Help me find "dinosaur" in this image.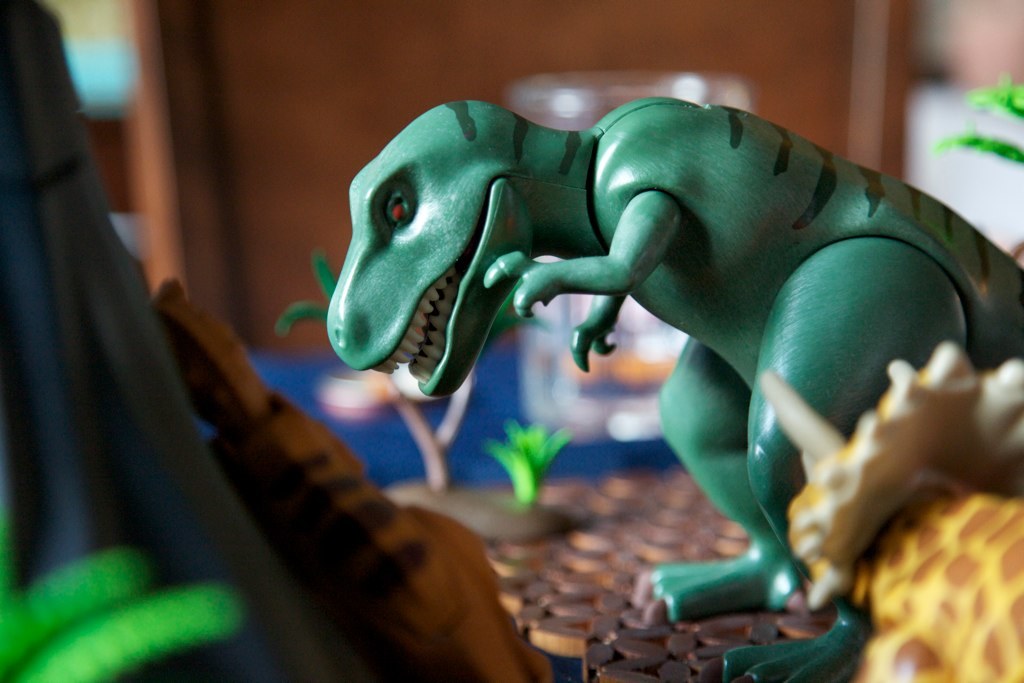
Found it: 760, 341, 1023, 682.
